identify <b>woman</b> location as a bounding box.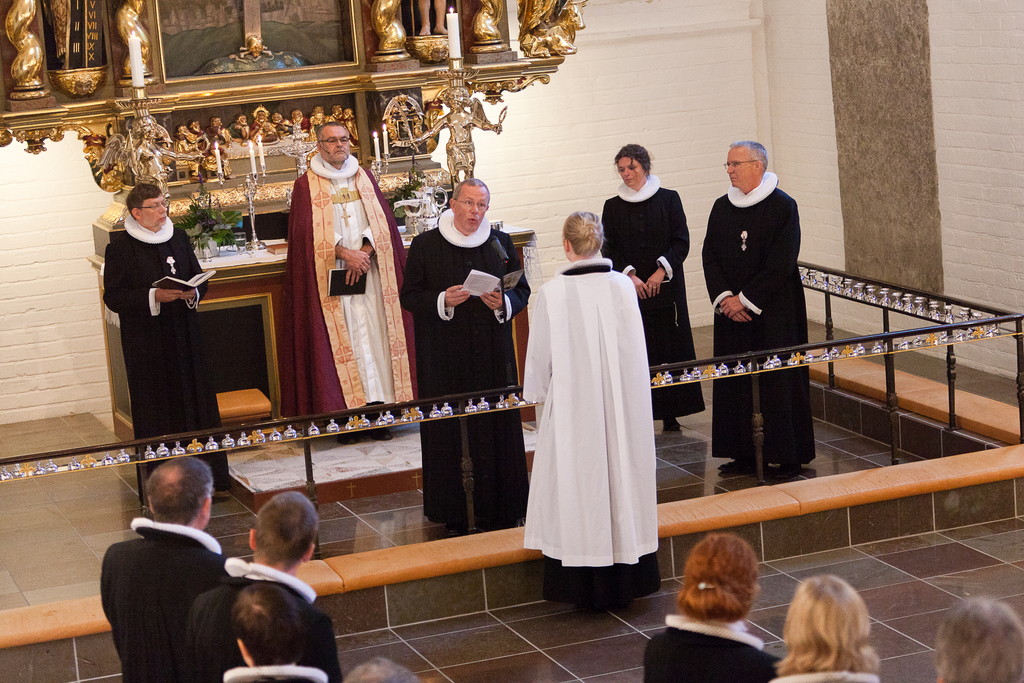
643 530 781 682.
